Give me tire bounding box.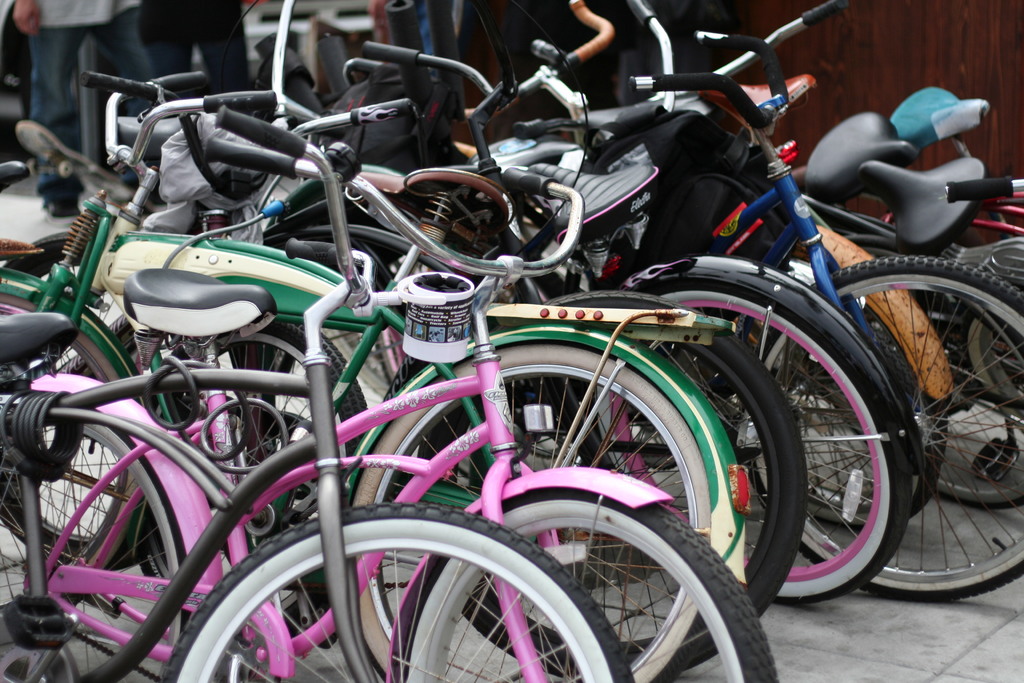
region(740, 248, 1023, 595).
